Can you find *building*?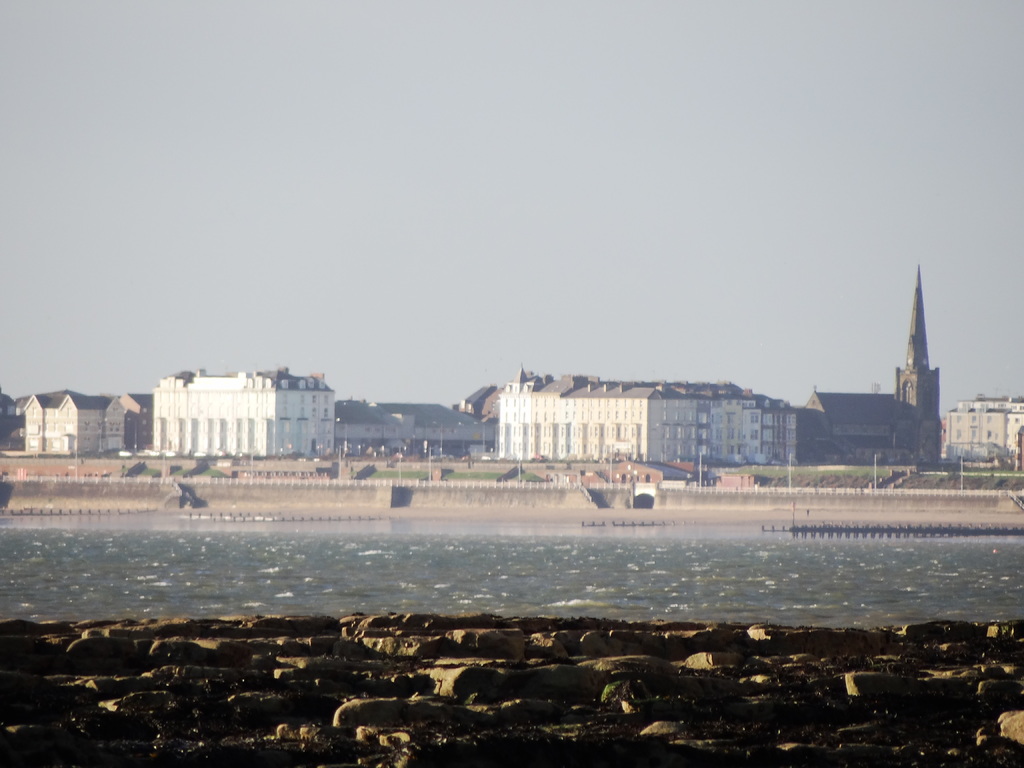
Yes, bounding box: locate(497, 363, 801, 465).
